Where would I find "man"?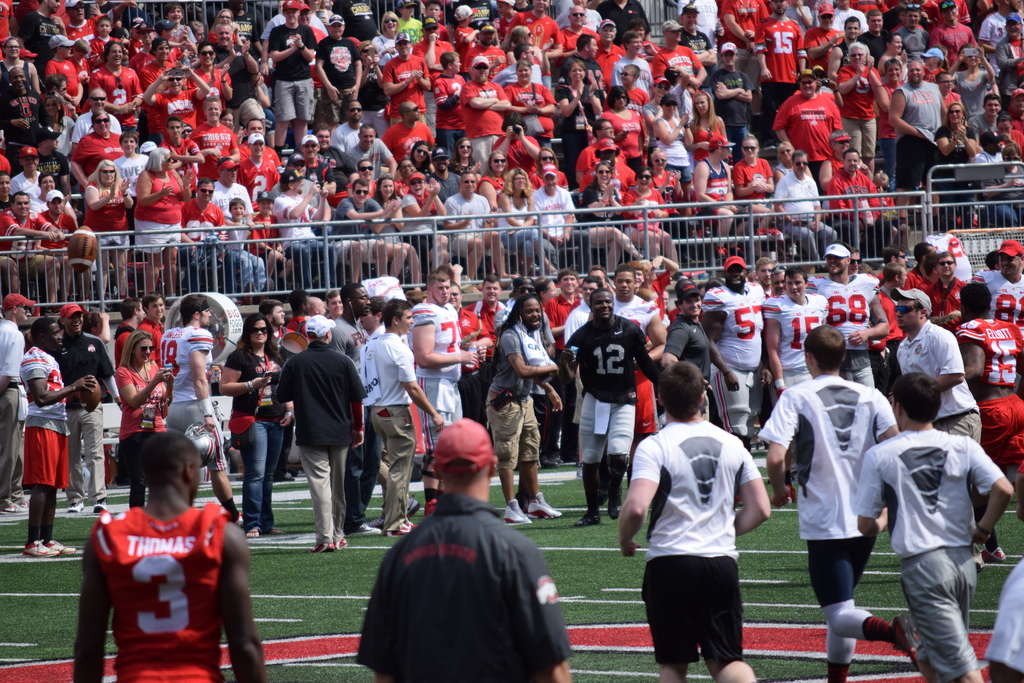
At select_region(753, 266, 845, 359).
